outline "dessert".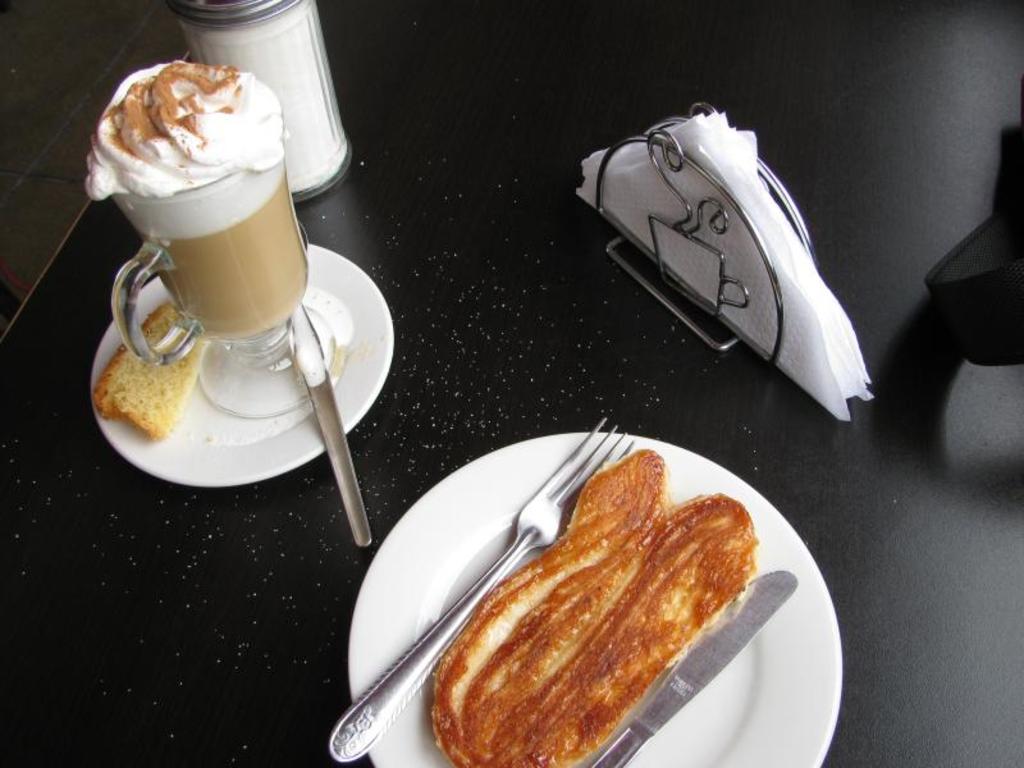
Outline: {"left": 90, "top": 58, "right": 310, "bottom": 333}.
